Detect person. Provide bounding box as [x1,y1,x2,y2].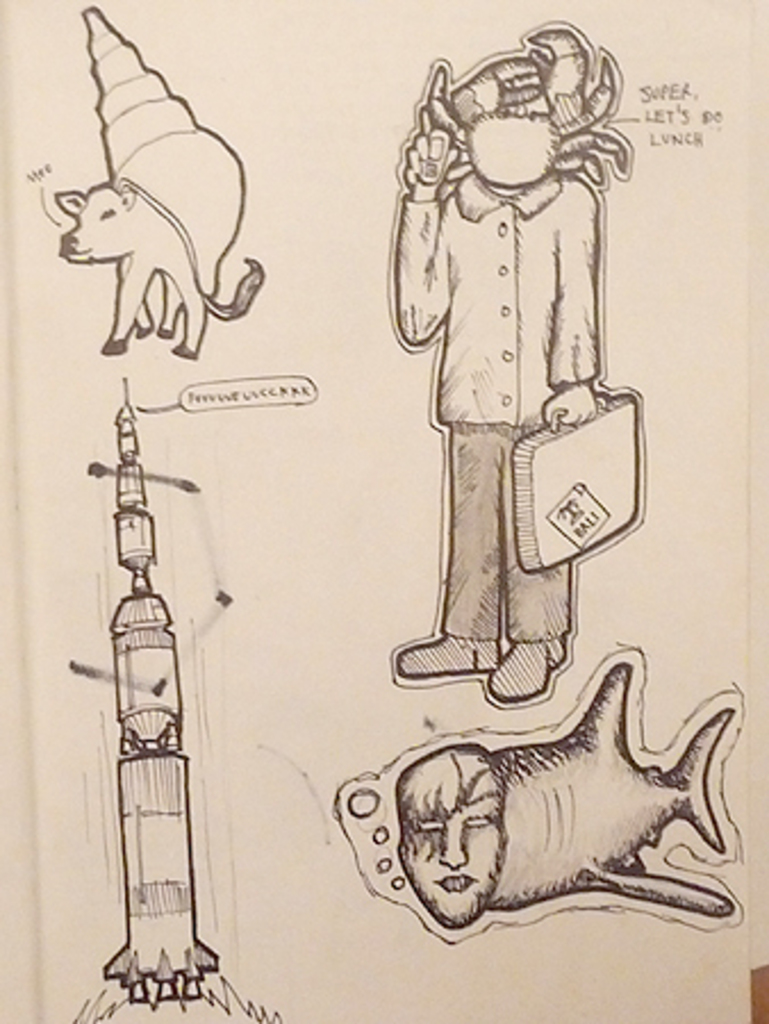
[389,11,648,705].
